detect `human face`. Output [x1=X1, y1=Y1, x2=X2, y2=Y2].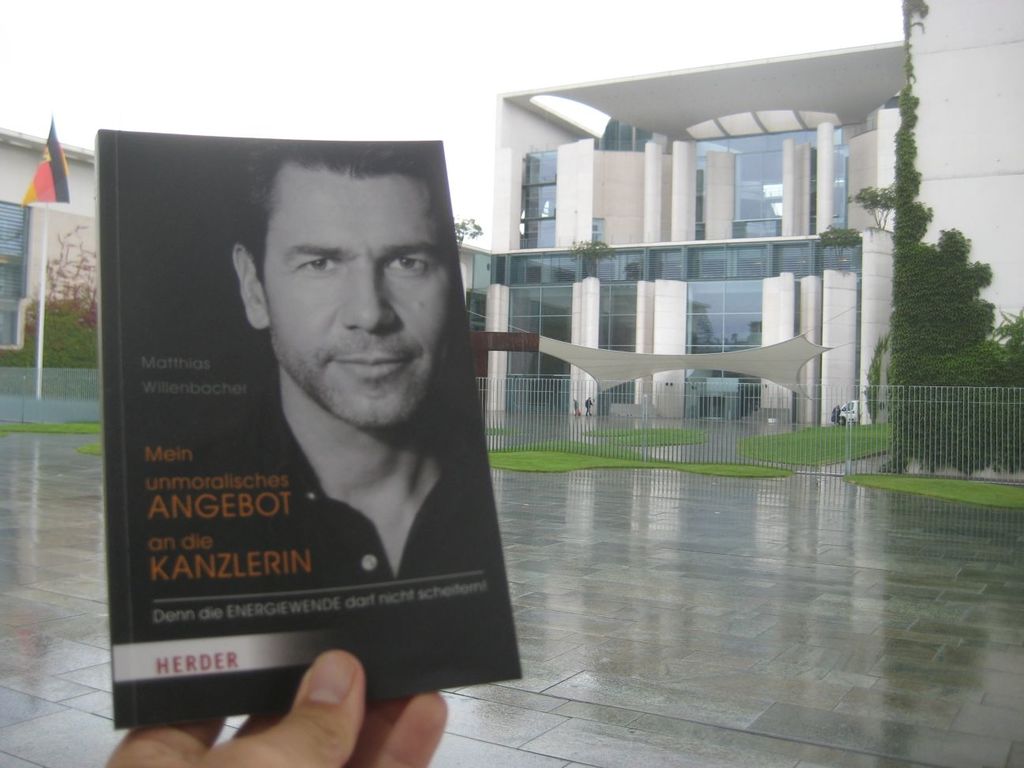
[x1=257, y1=170, x2=446, y2=427].
